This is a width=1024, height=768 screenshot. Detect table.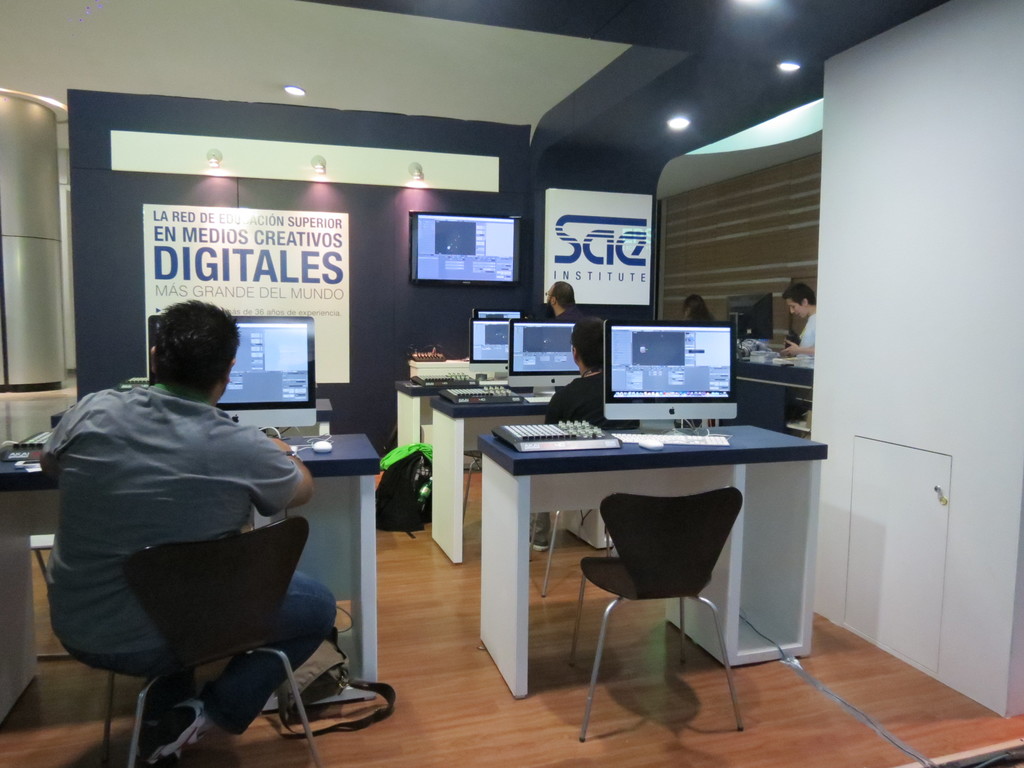
crop(461, 399, 836, 742).
